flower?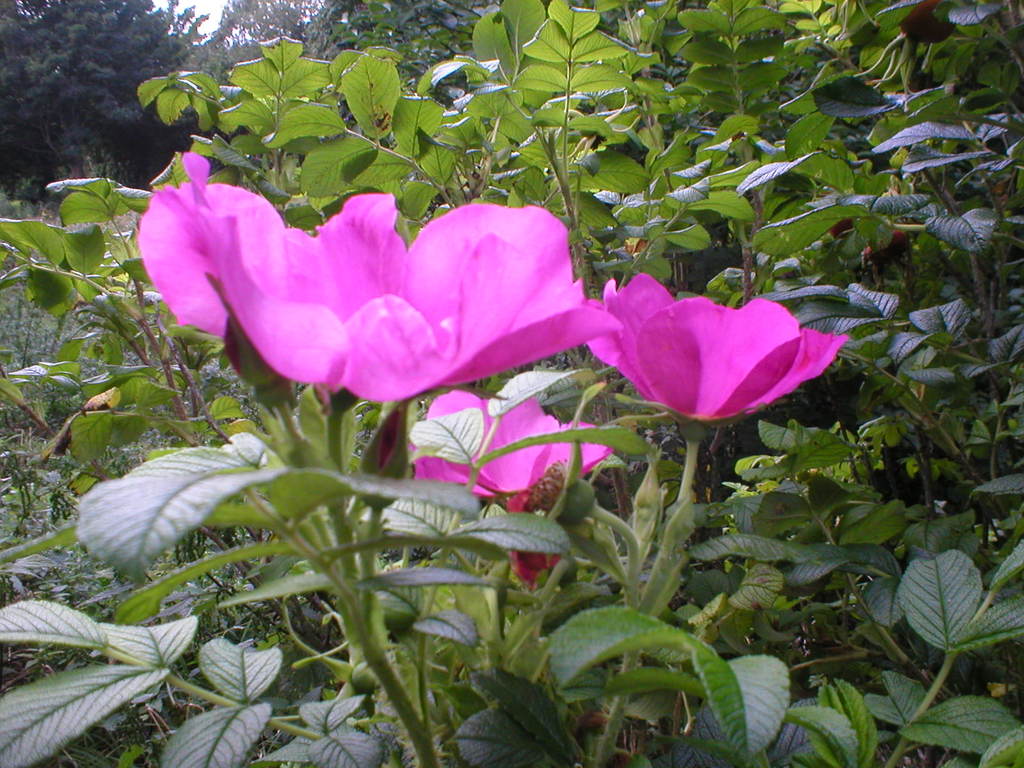
(134,145,623,403)
